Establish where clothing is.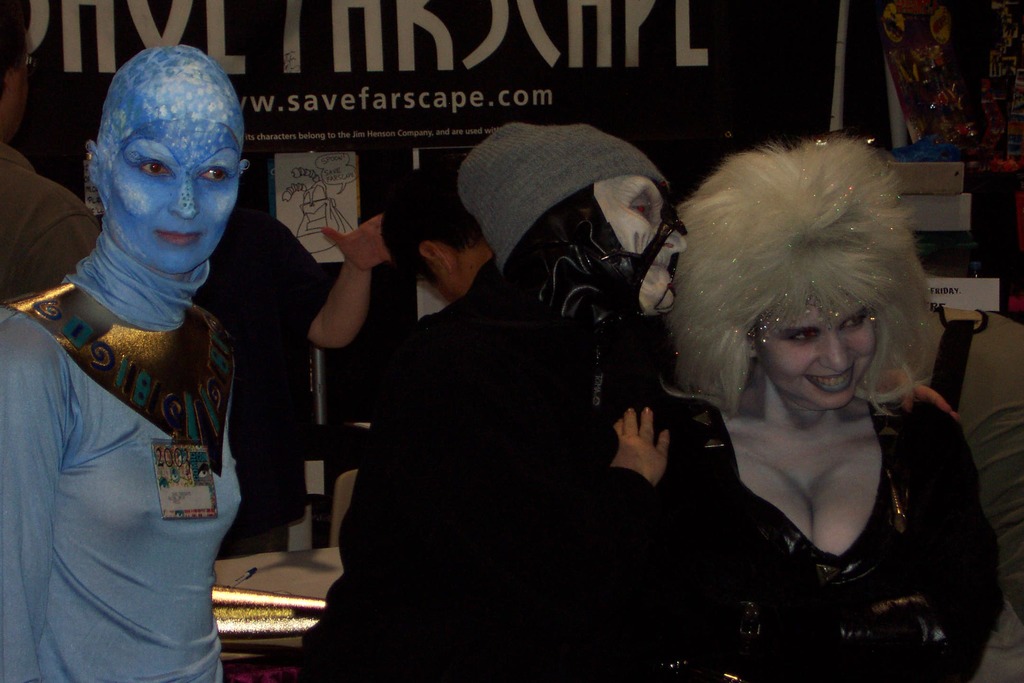
Established at bbox(659, 328, 992, 656).
